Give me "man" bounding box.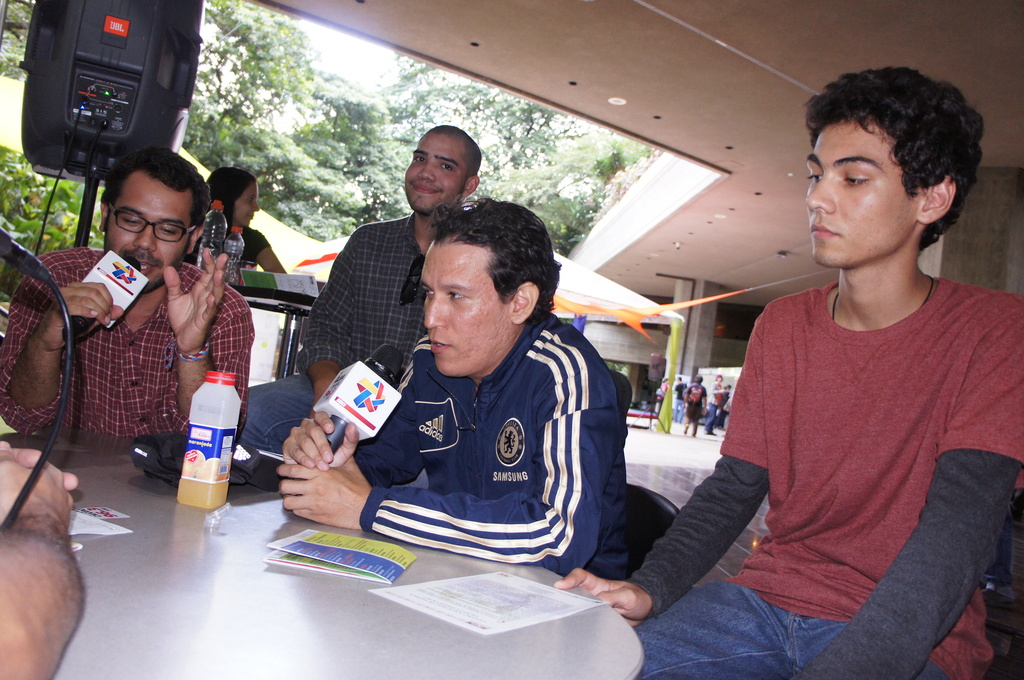
[1, 142, 259, 448].
